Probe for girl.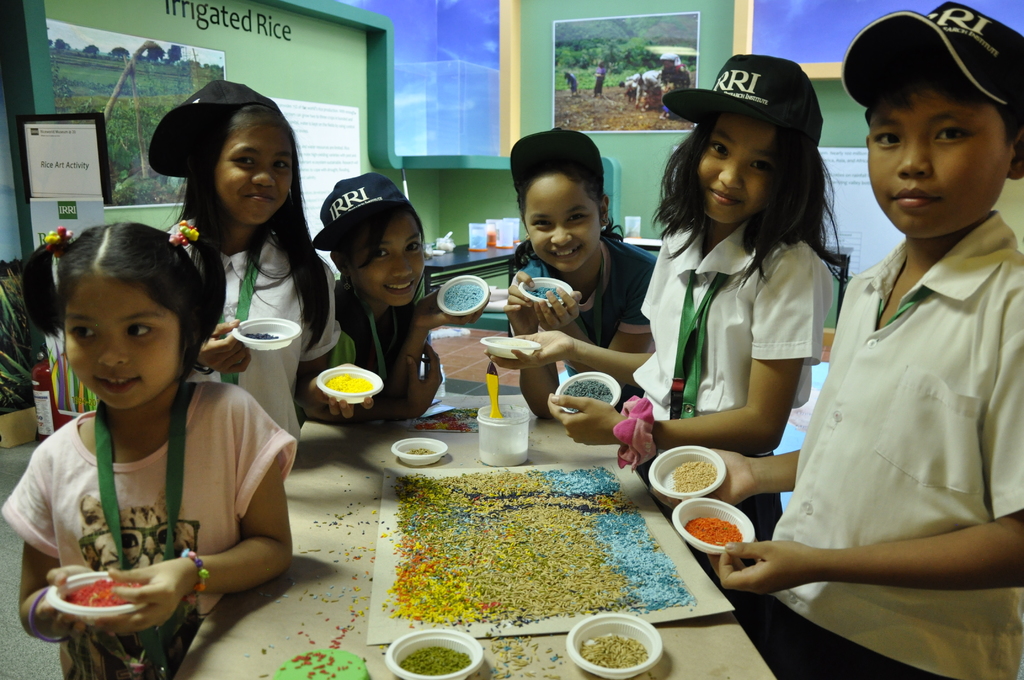
Probe result: region(323, 175, 491, 417).
